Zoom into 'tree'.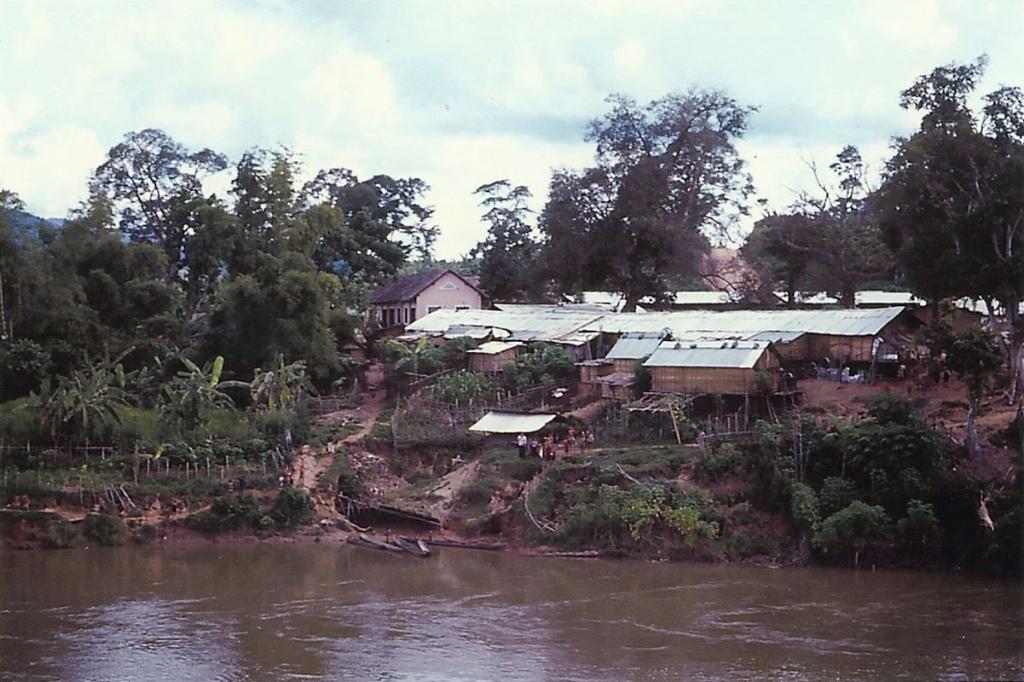
Zoom target: (450,177,573,312).
